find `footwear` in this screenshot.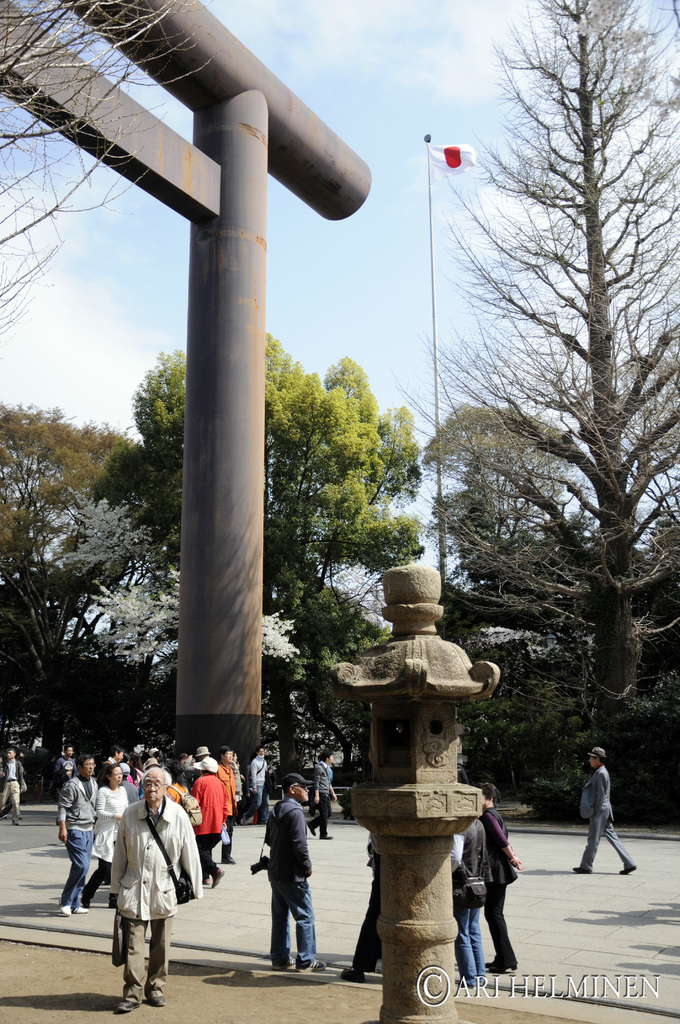
The bounding box for `footwear` is (149, 993, 165, 1002).
